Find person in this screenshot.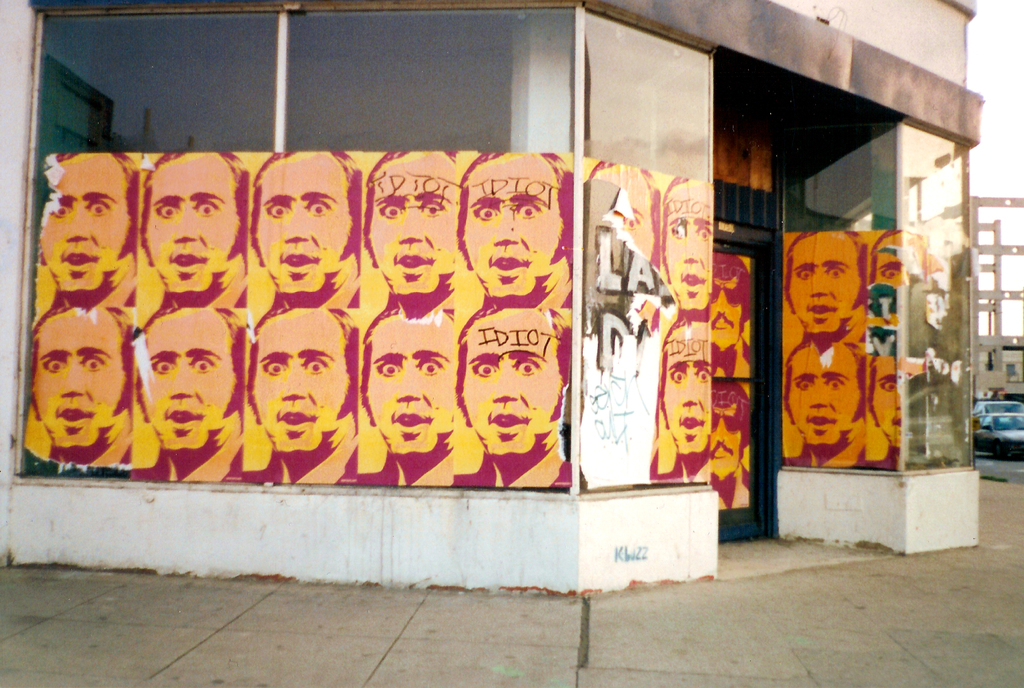
The bounding box for person is box(227, 293, 343, 498).
